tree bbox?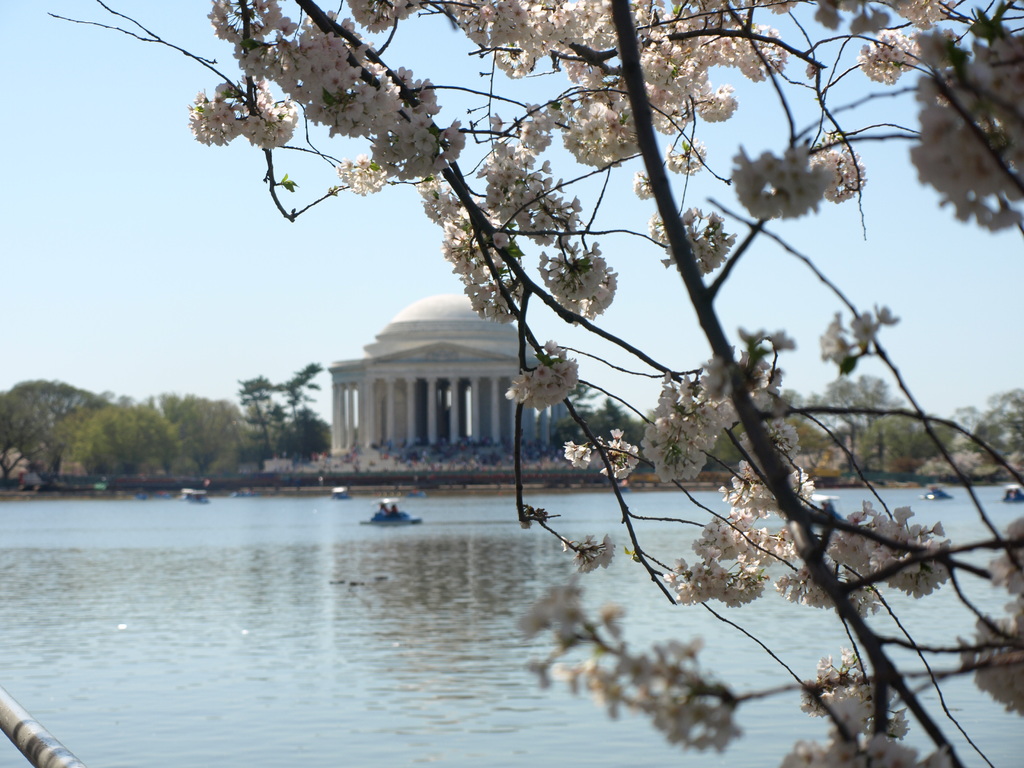
pyautogui.locateOnScreen(147, 388, 244, 470)
